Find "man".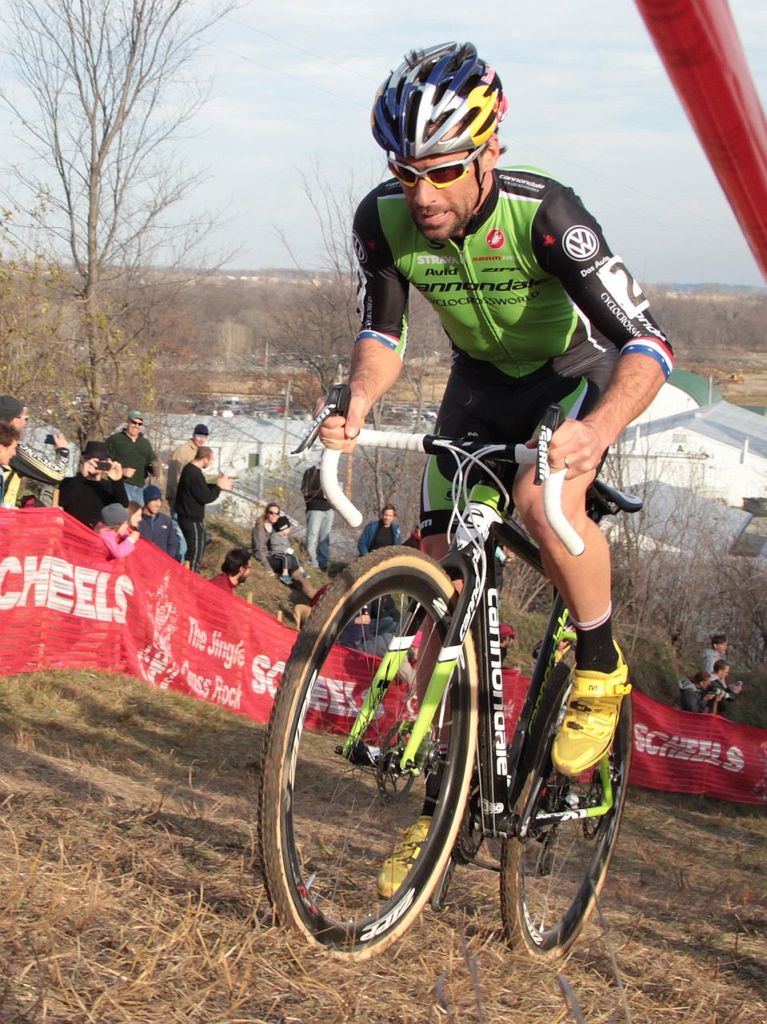
bbox(130, 491, 197, 568).
